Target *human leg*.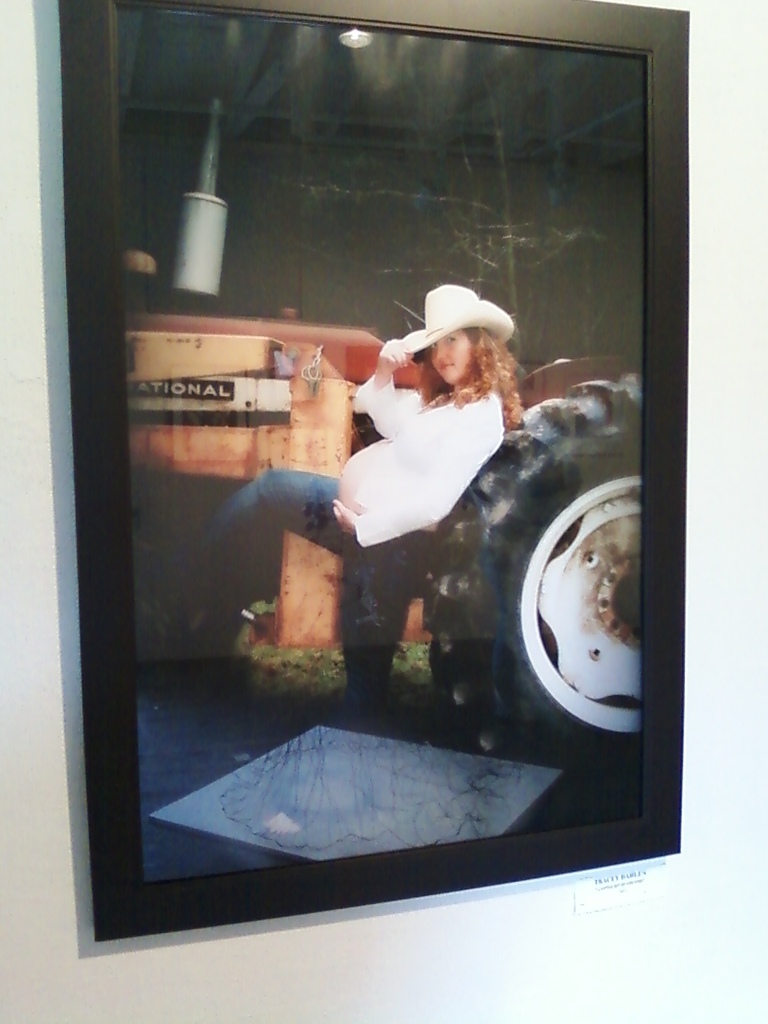
Target region: left=342, top=568, right=421, bottom=707.
